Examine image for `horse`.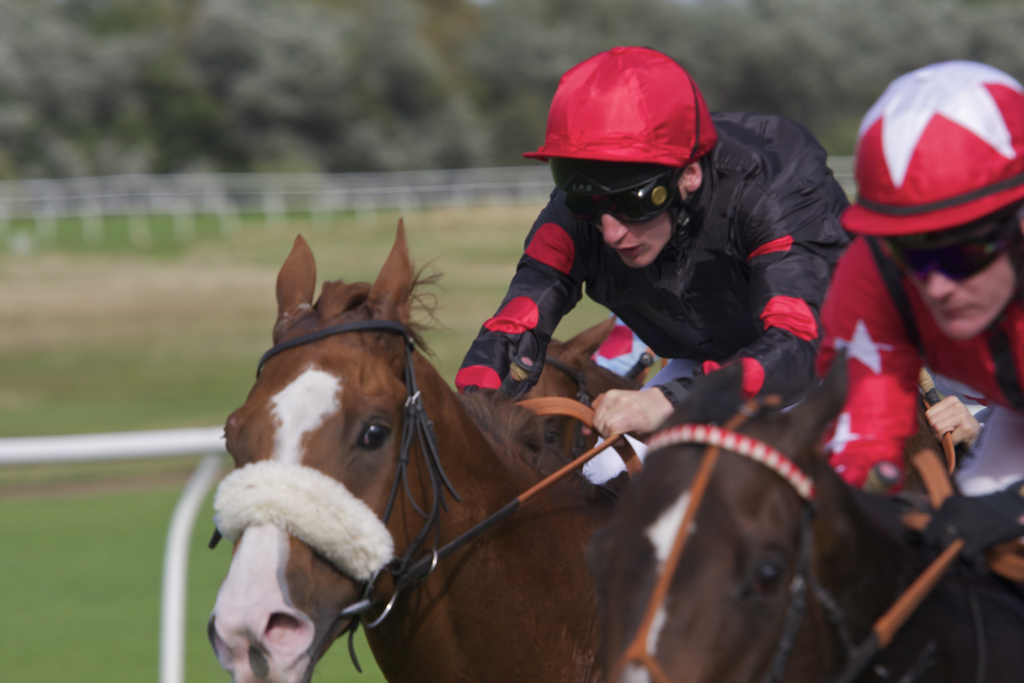
Examination result: (519, 315, 644, 472).
